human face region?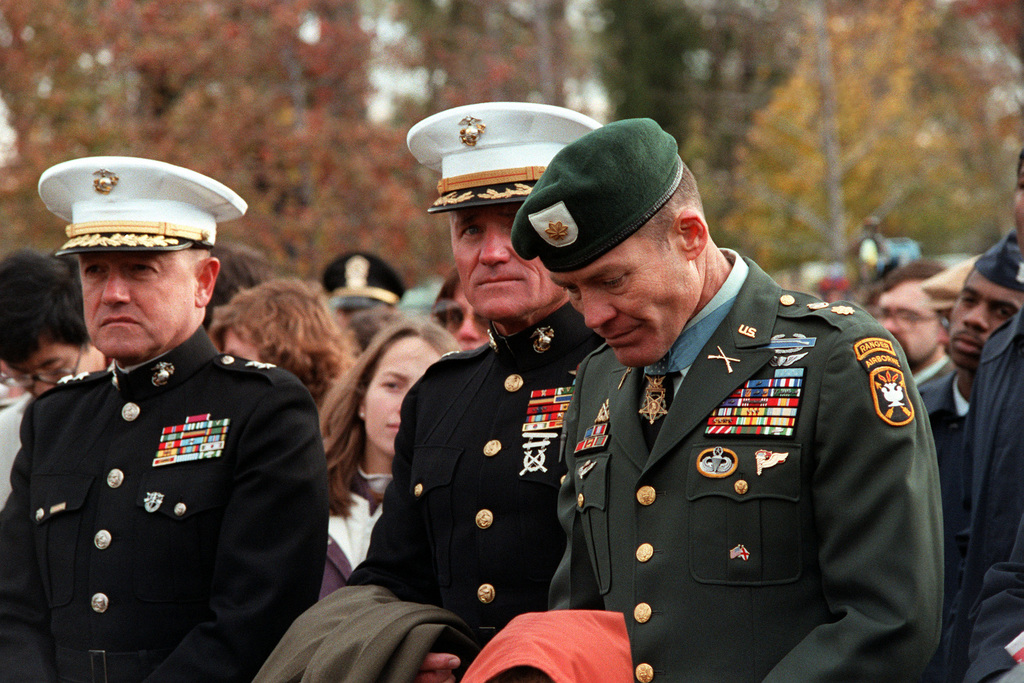
detection(879, 280, 943, 365)
